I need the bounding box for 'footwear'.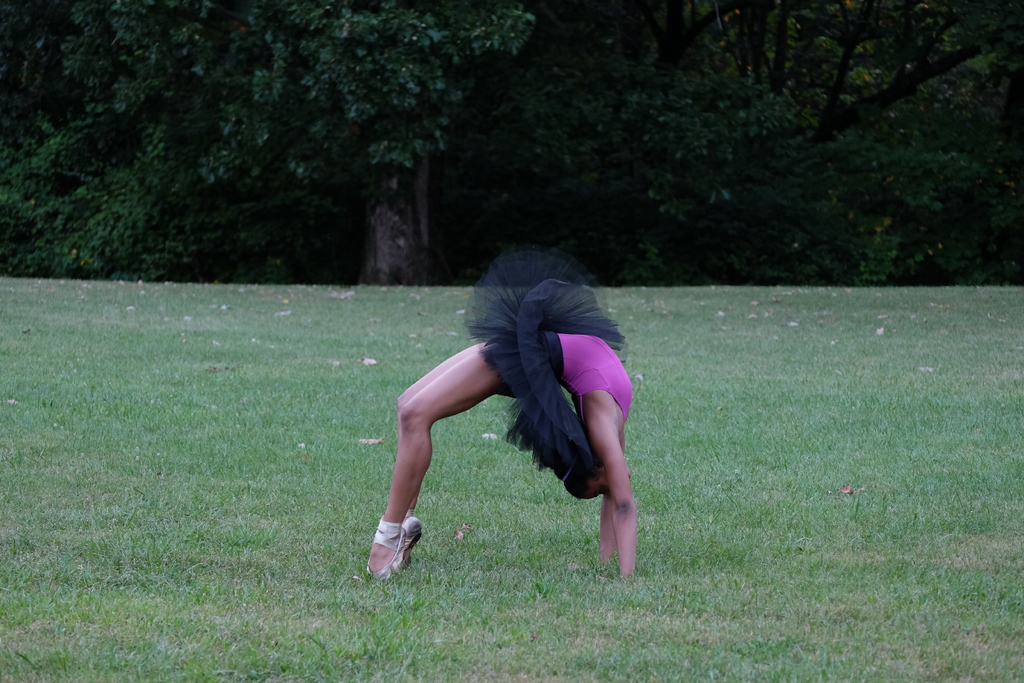
Here it is: {"x1": 367, "y1": 521, "x2": 409, "y2": 589}.
